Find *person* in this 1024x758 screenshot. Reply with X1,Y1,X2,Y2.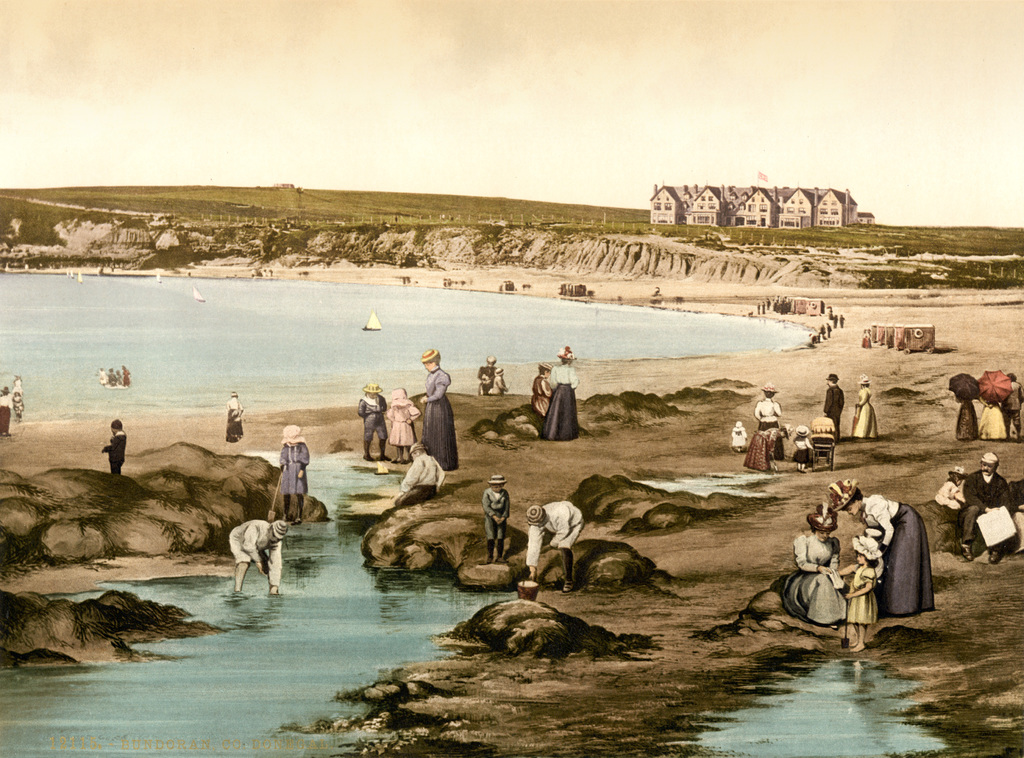
483,472,512,561.
